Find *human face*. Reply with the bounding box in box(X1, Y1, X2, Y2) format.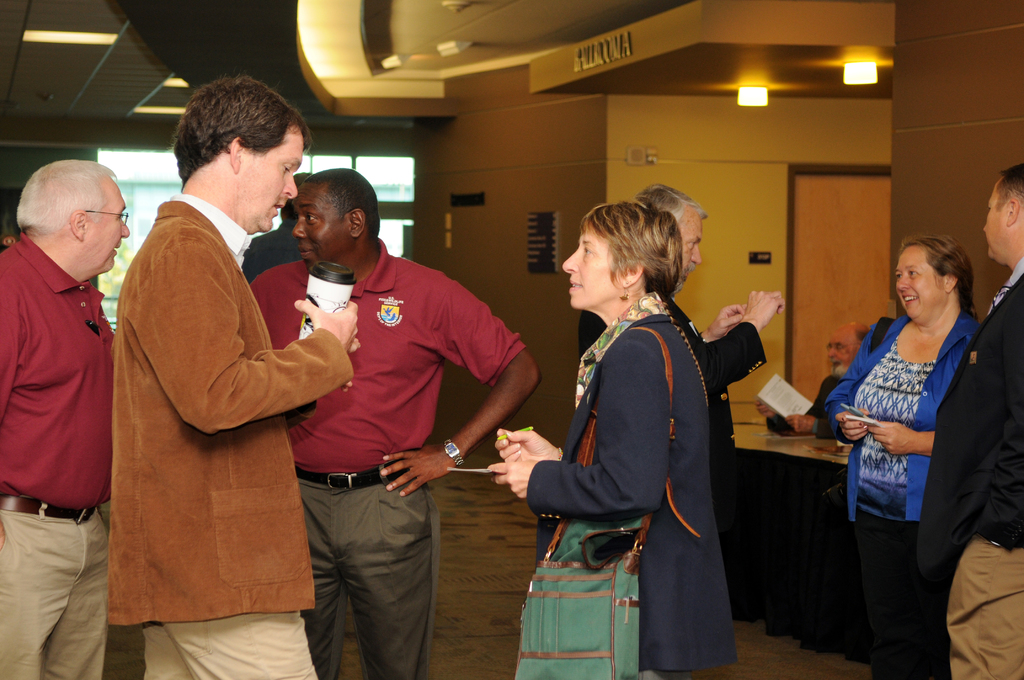
box(975, 168, 1003, 259).
